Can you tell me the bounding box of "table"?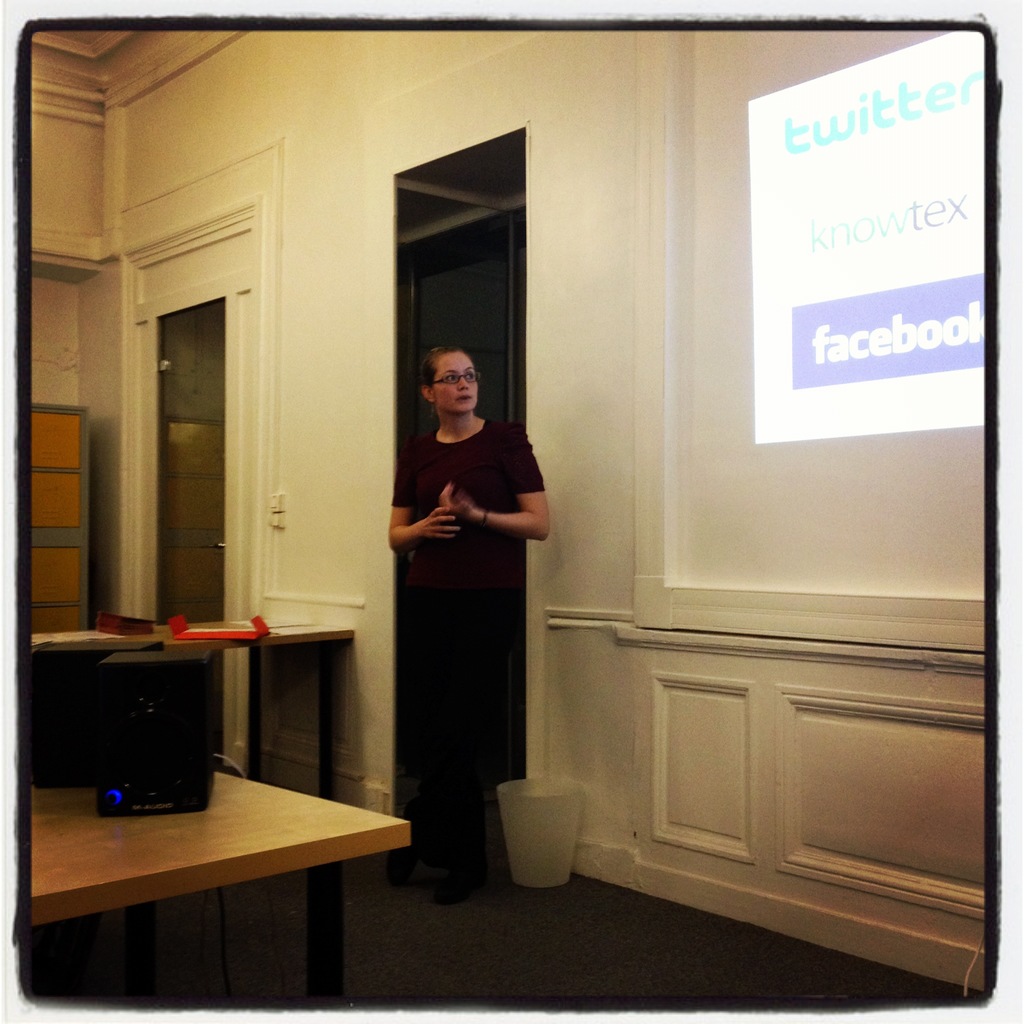
{"x1": 24, "y1": 751, "x2": 396, "y2": 1002}.
